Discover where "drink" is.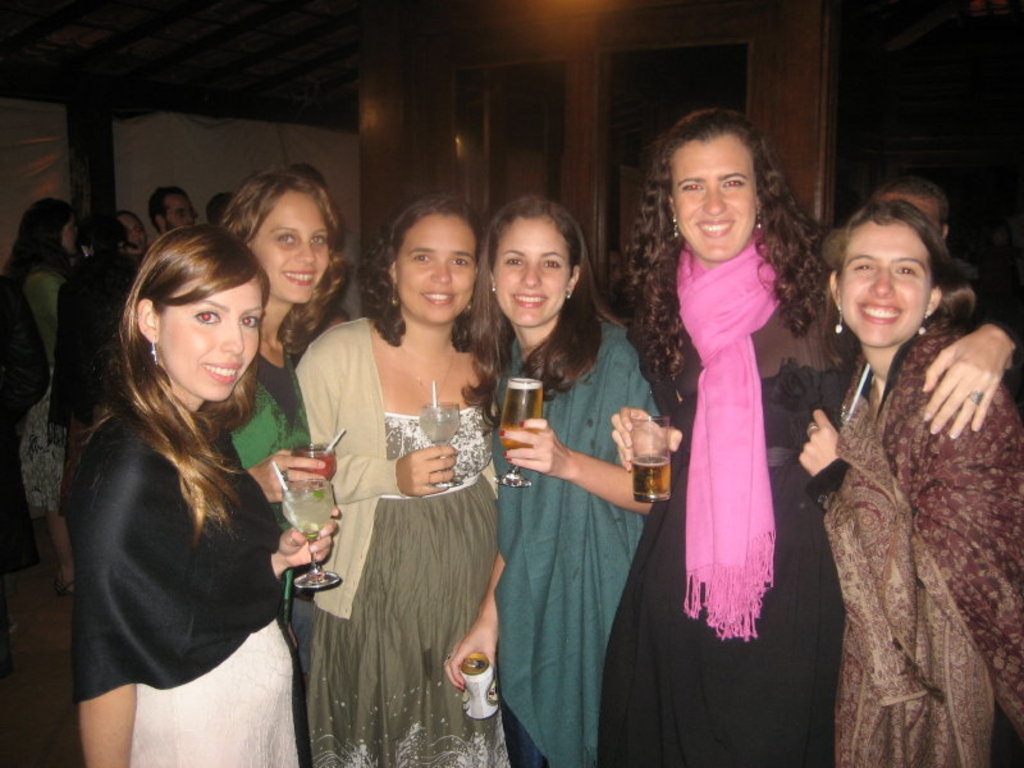
Discovered at bbox(630, 411, 673, 506).
